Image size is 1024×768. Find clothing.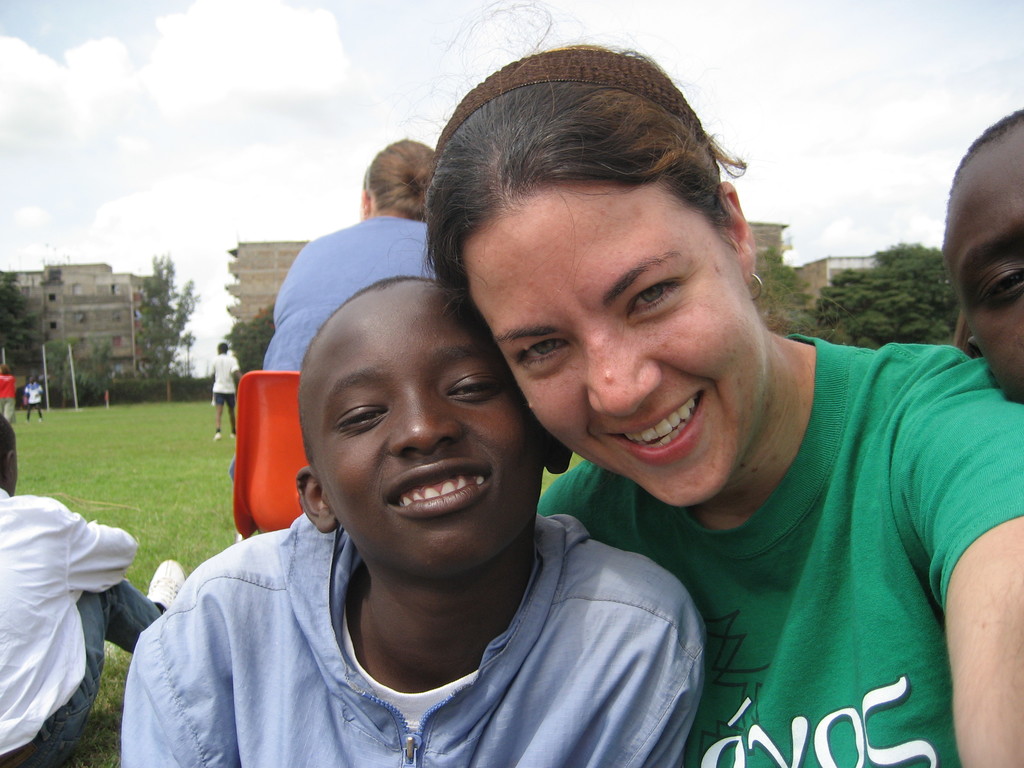
532 329 1023 767.
